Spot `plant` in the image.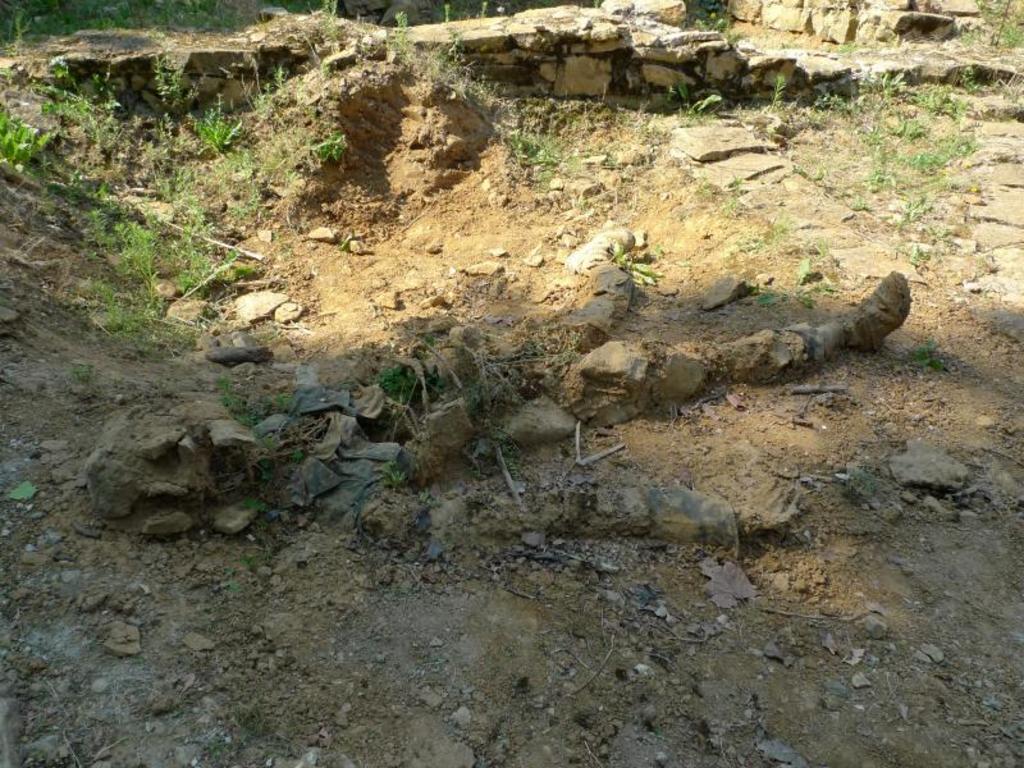
`plant` found at 370:357:430:412.
